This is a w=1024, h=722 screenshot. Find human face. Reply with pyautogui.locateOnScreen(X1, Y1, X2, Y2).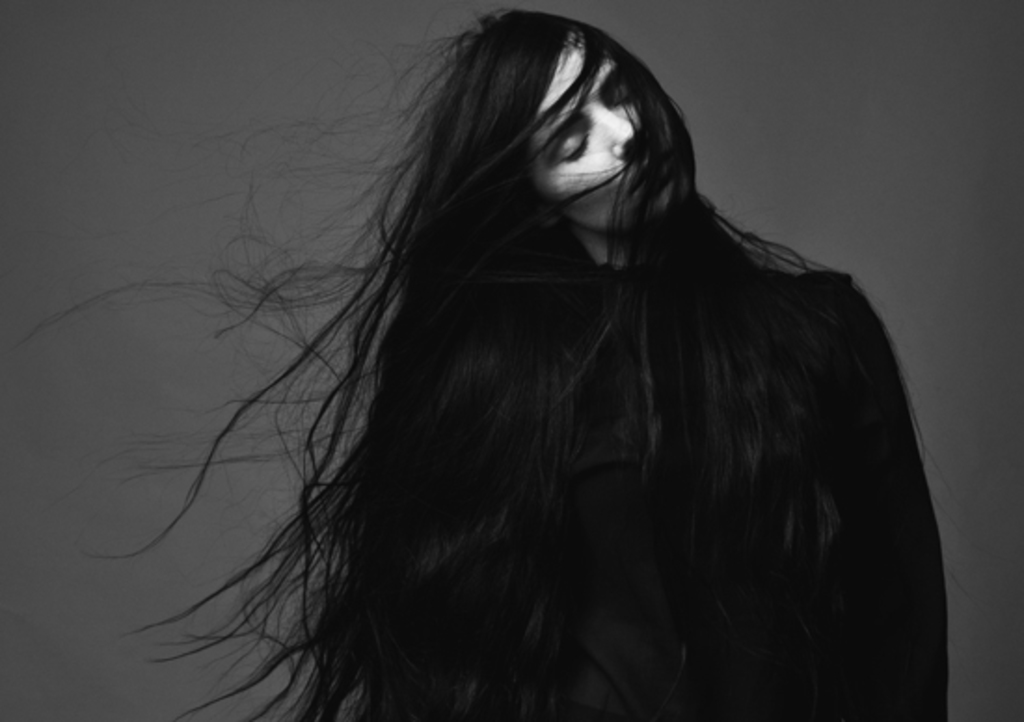
pyautogui.locateOnScreen(521, 33, 680, 234).
